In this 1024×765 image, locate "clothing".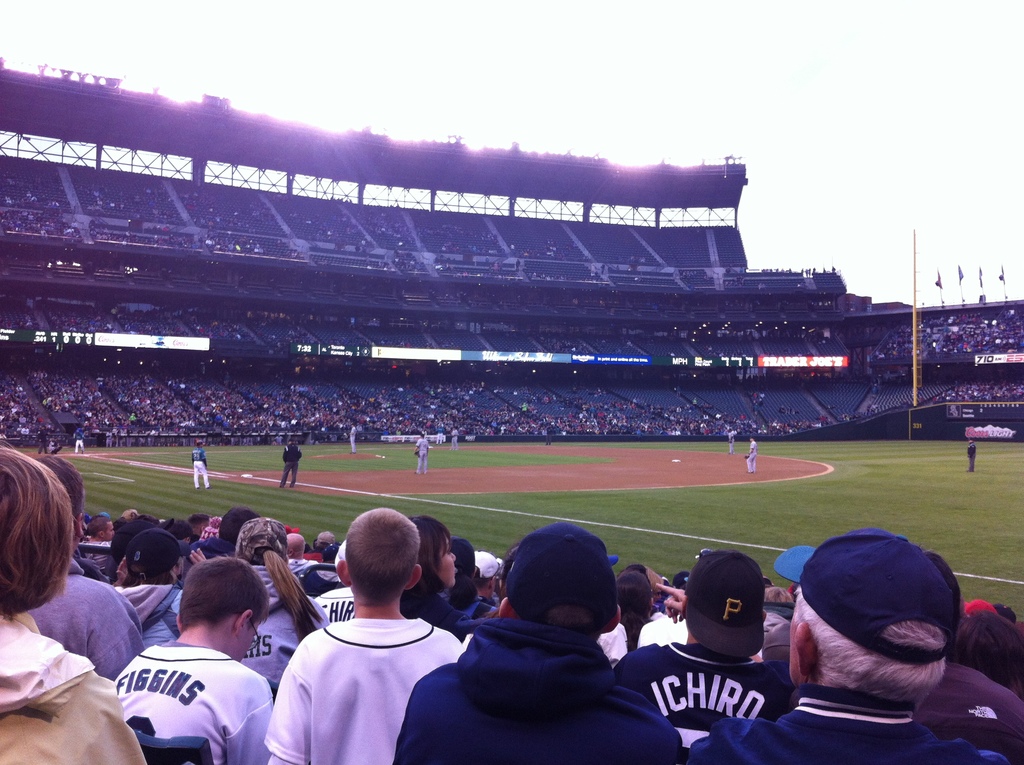
Bounding box: 248:587:465:757.
